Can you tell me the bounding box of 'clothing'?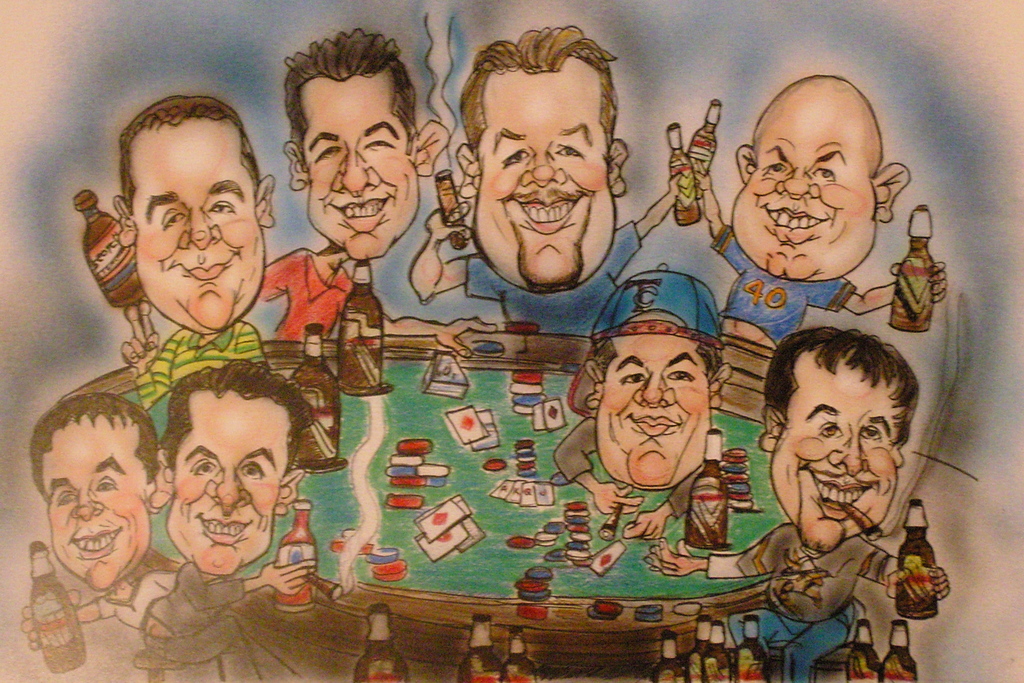
box=[714, 223, 858, 356].
